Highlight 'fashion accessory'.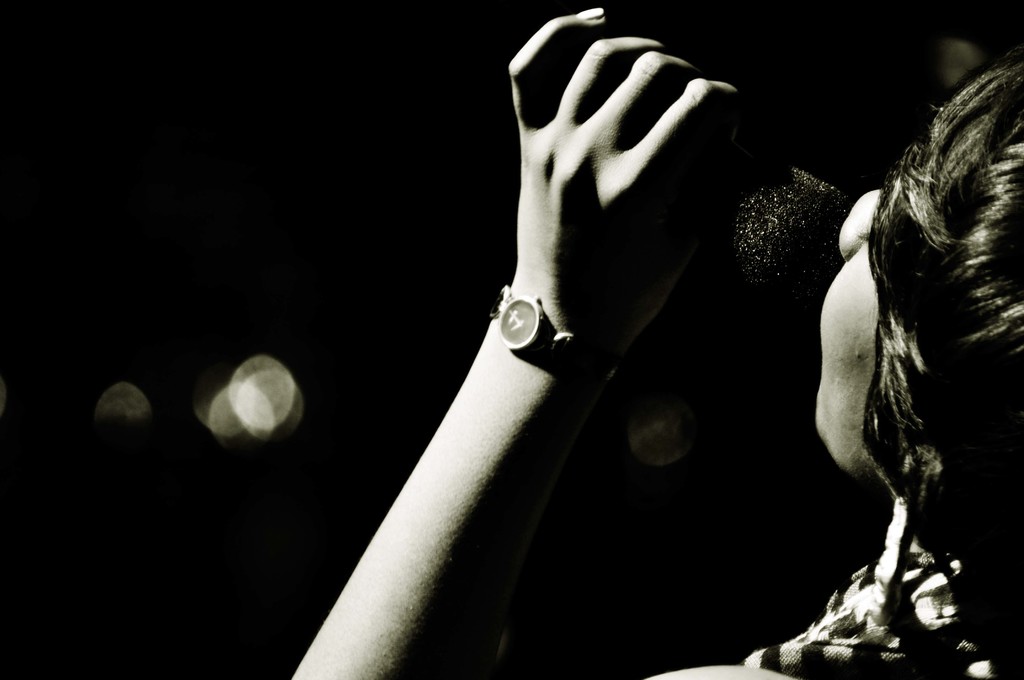
Highlighted region: detection(483, 280, 620, 394).
